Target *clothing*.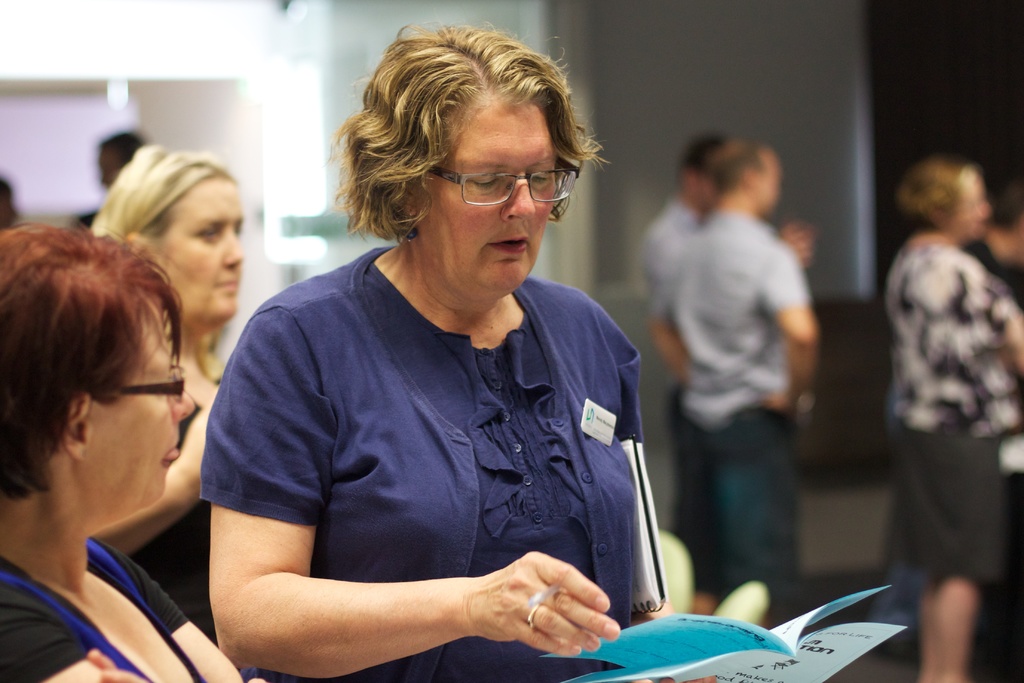
Target region: {"x1": 202, "y1": 224, "x2": 684, "y2": 670}.
